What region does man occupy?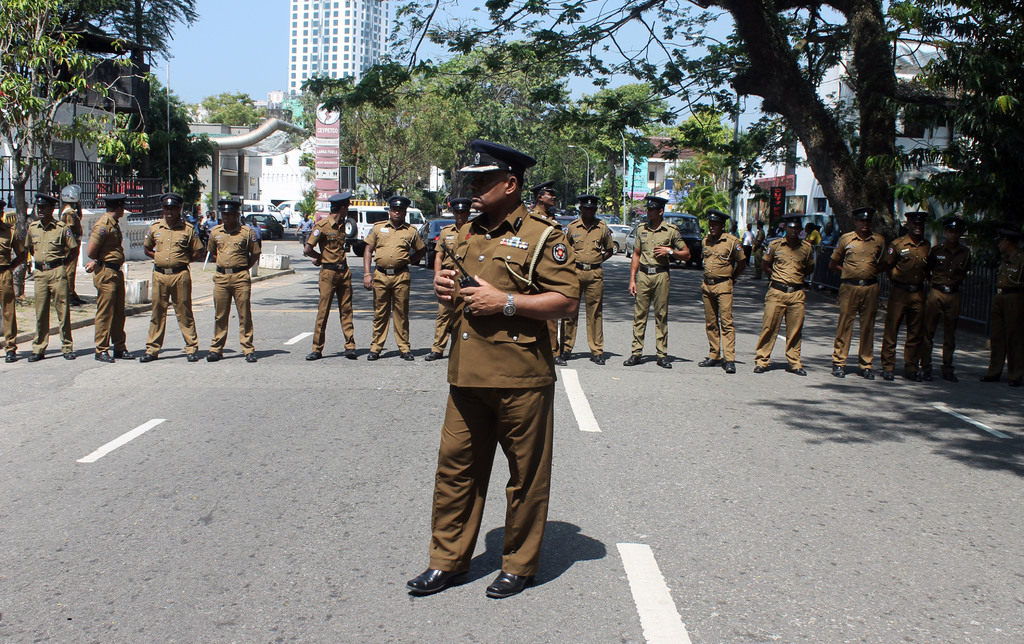
[830,207,884,381].
